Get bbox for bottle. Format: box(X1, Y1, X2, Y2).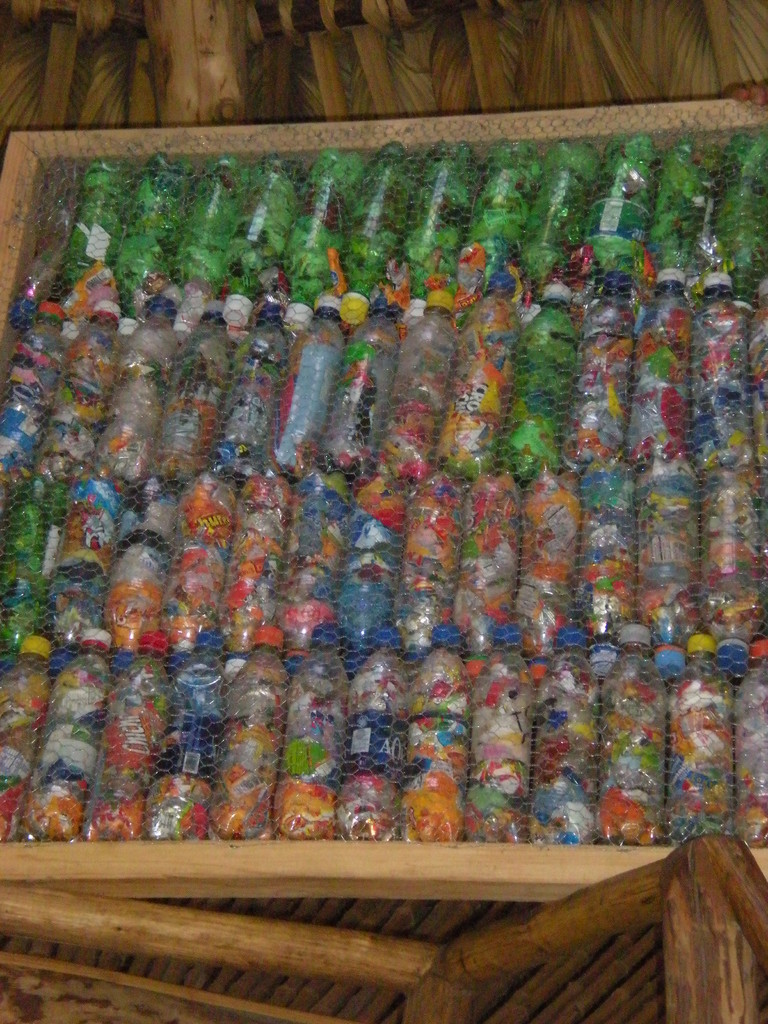
box(381, 289, 456, 485).
